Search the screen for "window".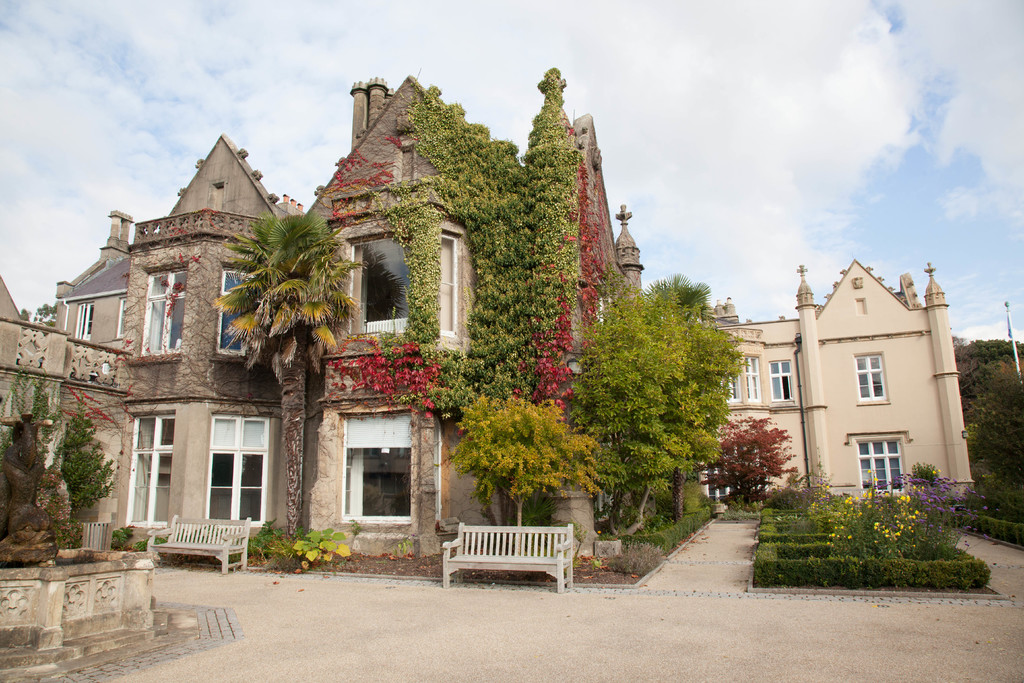
Found at [329, 425, 405, 524].
